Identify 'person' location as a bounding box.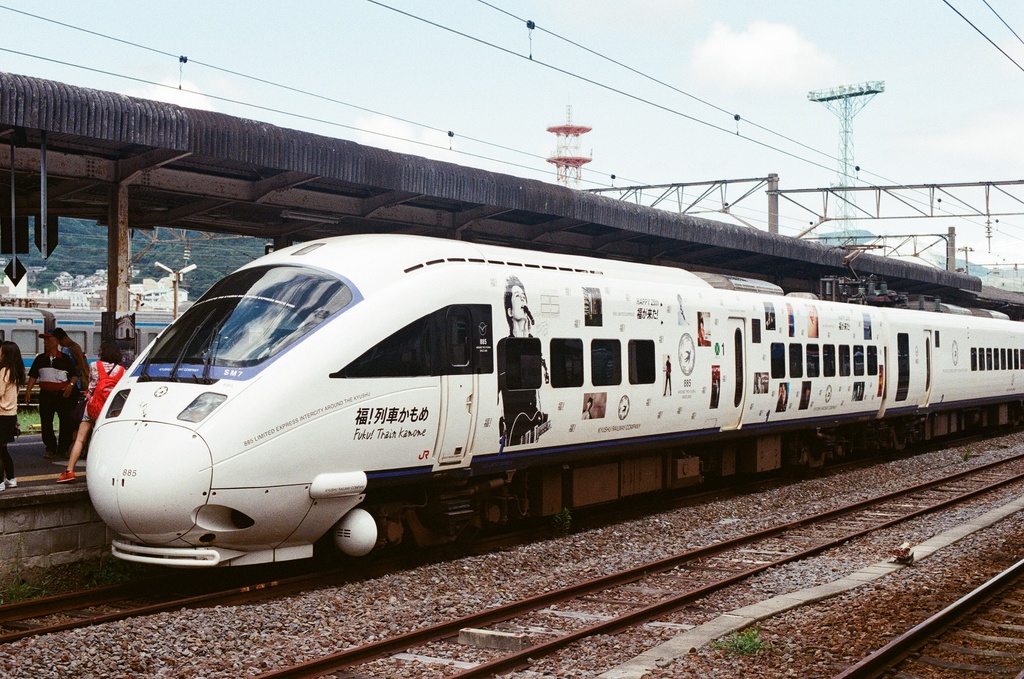
[left=58, top=339, right=120, bottom=478].
